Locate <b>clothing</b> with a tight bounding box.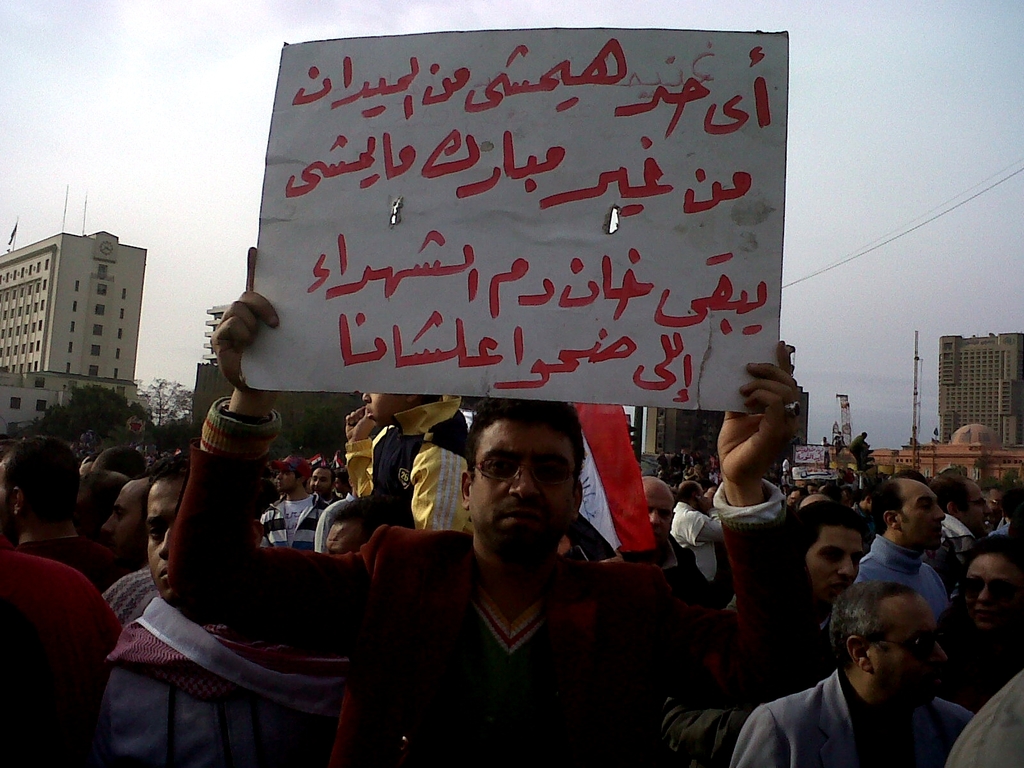
rect(685, 498, 714, 580).
